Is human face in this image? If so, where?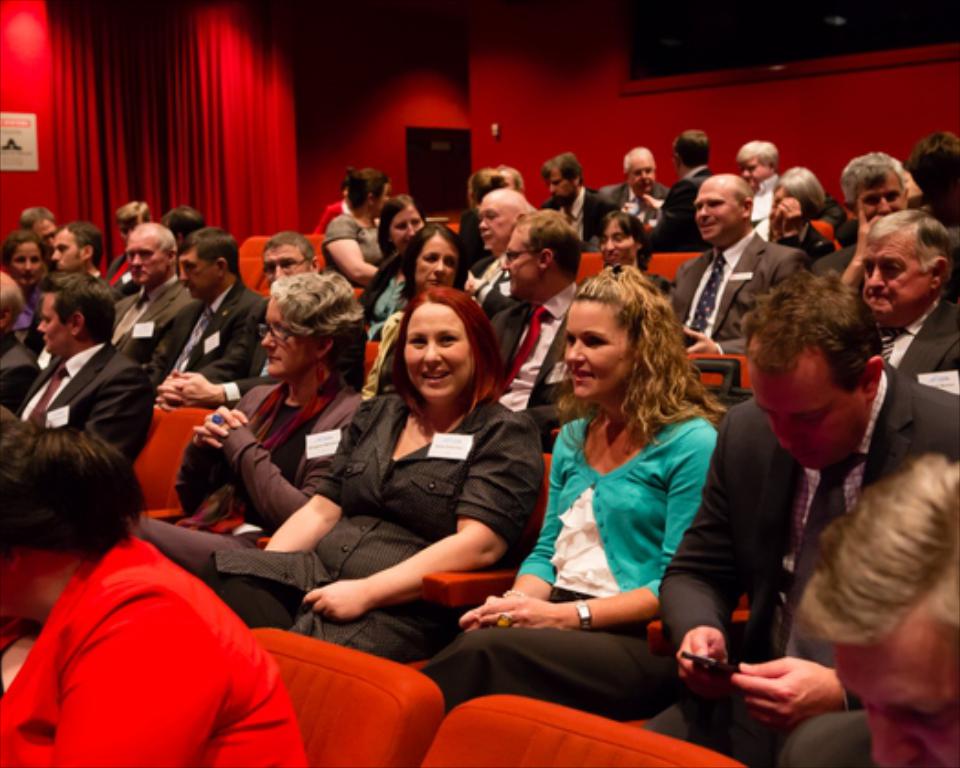
Yes, at locate(741, 157, 757, 188).
